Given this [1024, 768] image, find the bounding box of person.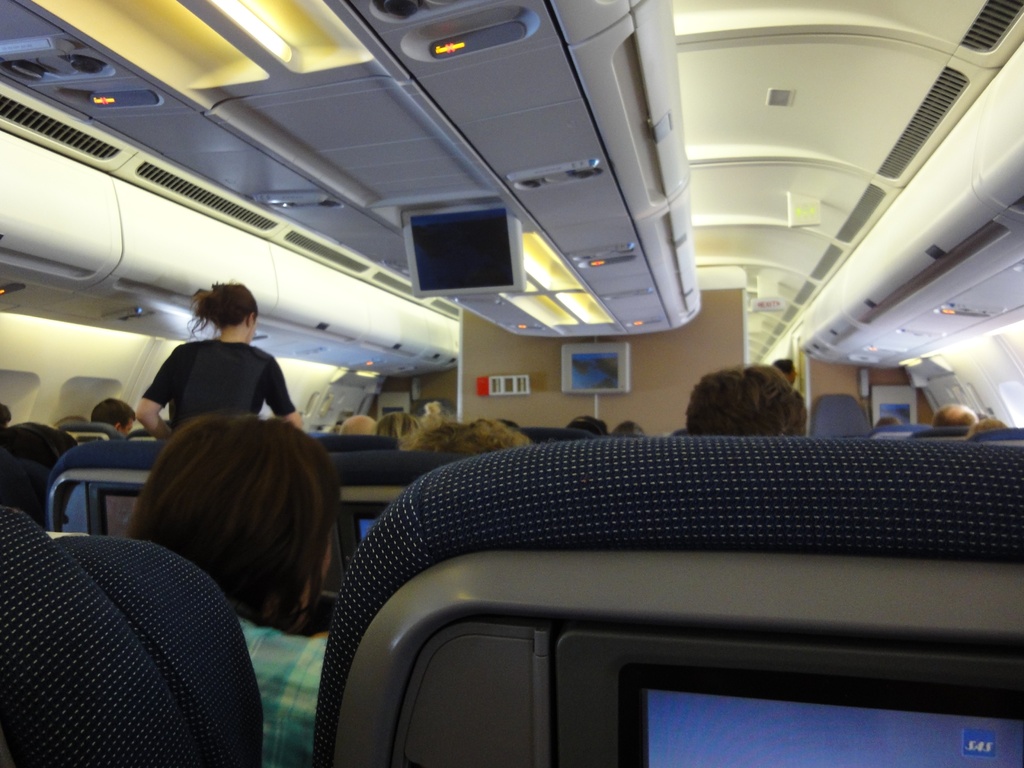
select_region(89, 380, 135, 435).
